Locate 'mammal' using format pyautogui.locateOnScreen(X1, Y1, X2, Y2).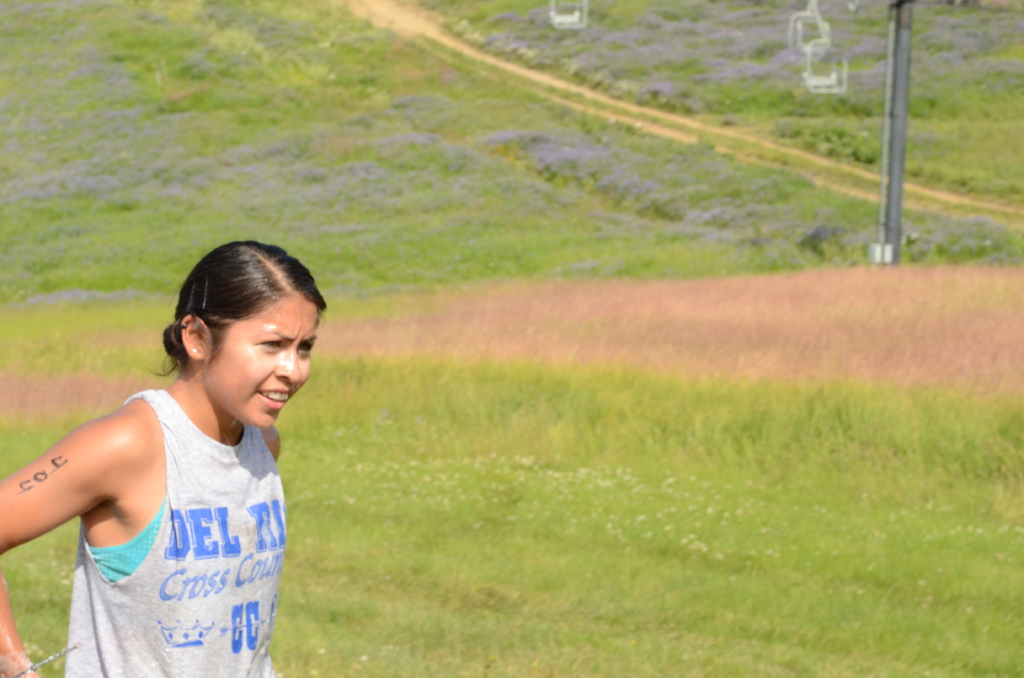
pyautogui.locateOnScreen(10, 261, 332, 677).
